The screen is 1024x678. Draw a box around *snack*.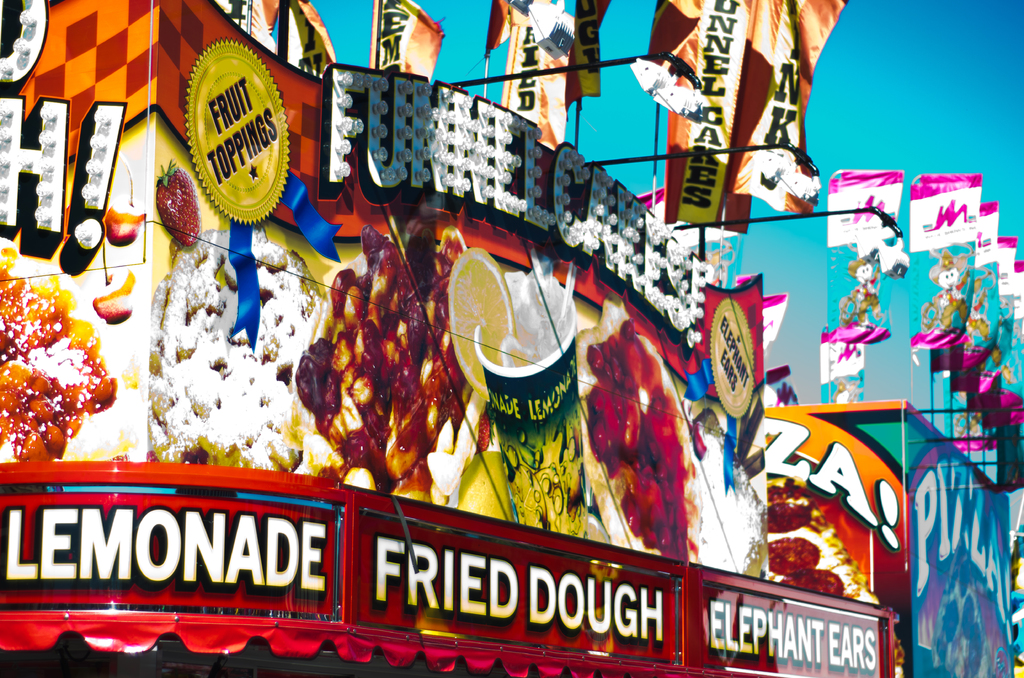
crop(148, 224, 323, 472).
